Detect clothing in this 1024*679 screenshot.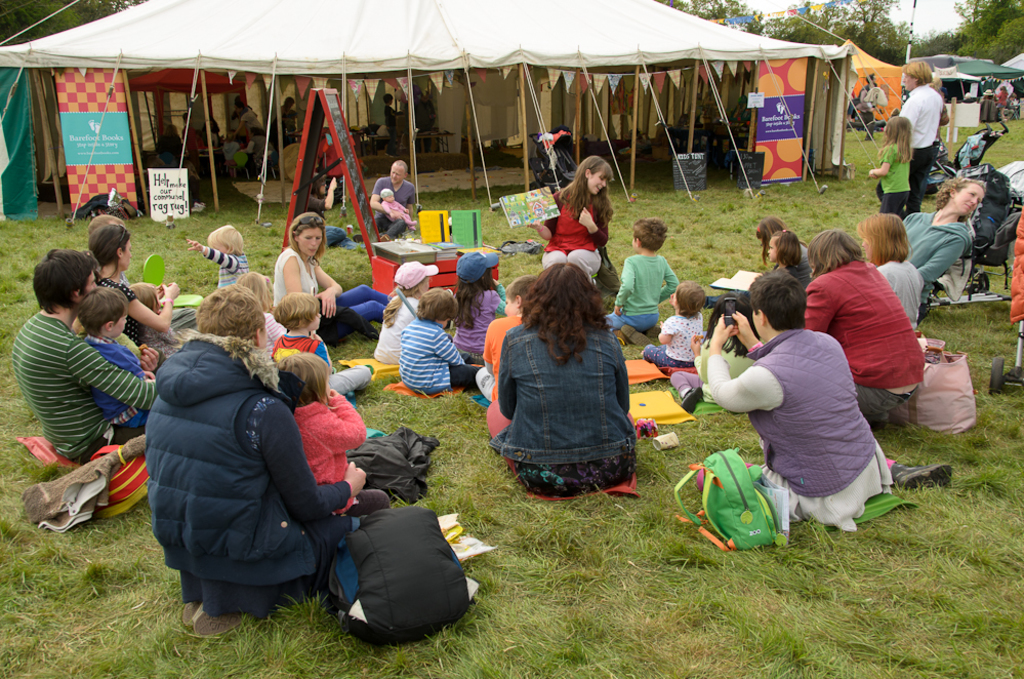
Detection: bbox(696, 313, 894, 525).
